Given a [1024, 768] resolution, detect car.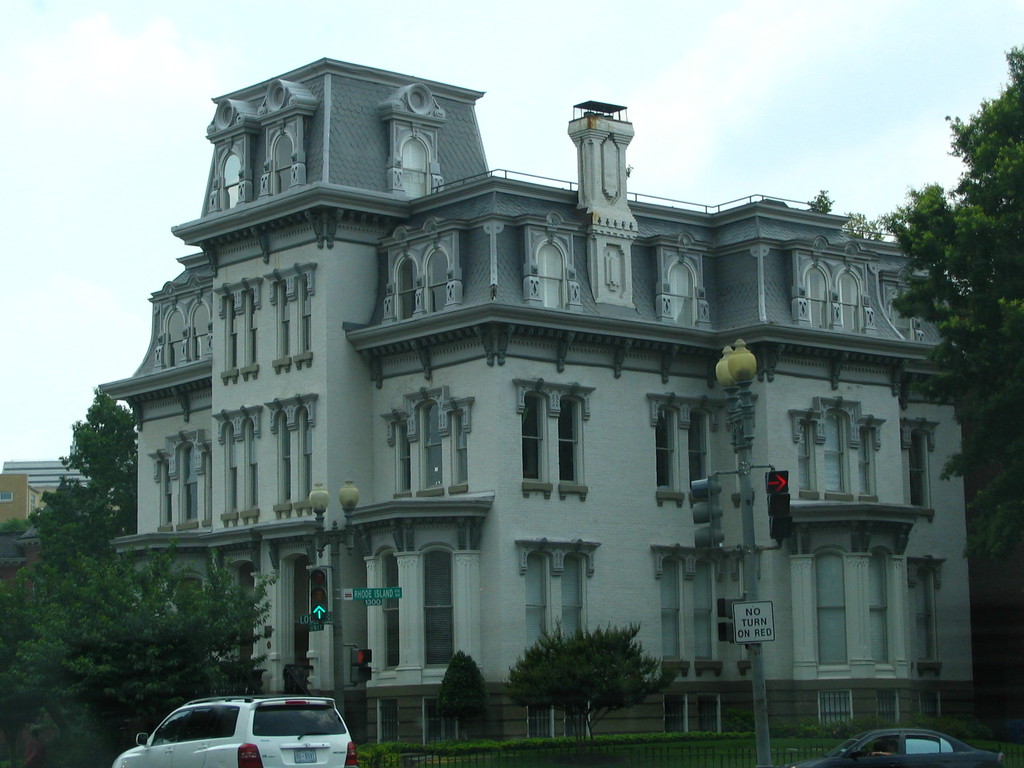
x1=799 y1=734 x2=1011 y2=767.
